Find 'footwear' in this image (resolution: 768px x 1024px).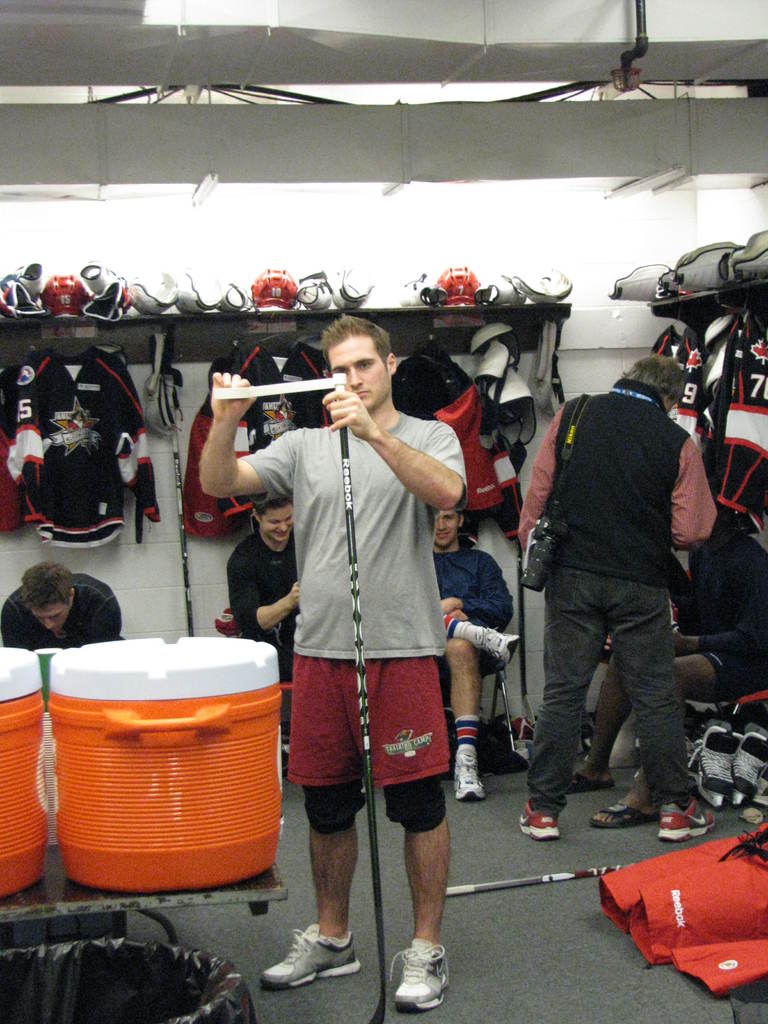
select_region(390, 935, 455, 1012).
